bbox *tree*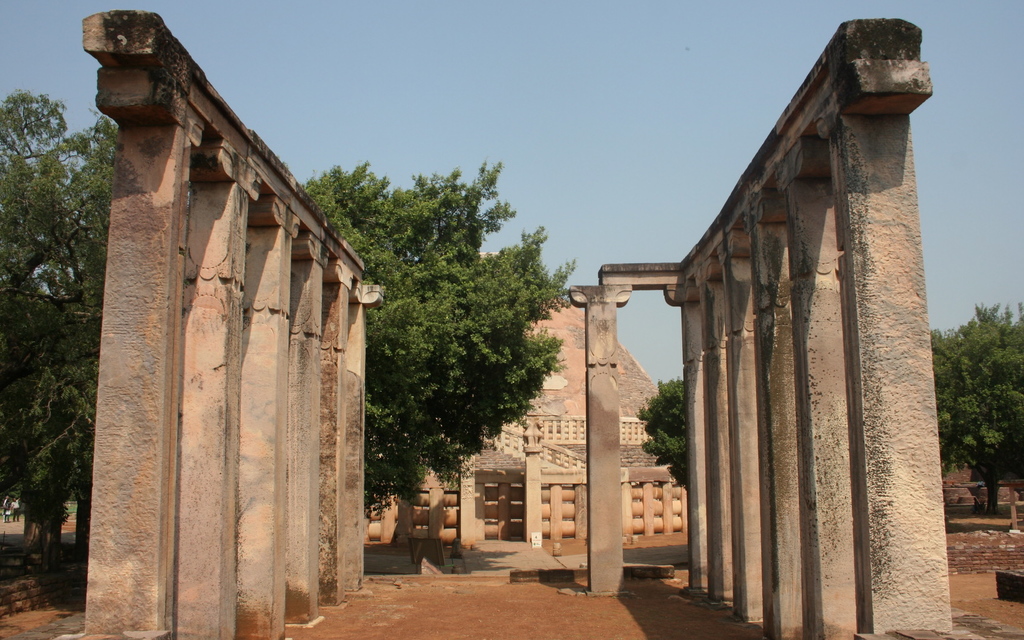
bbox=(930, 300, 1023, 514)
